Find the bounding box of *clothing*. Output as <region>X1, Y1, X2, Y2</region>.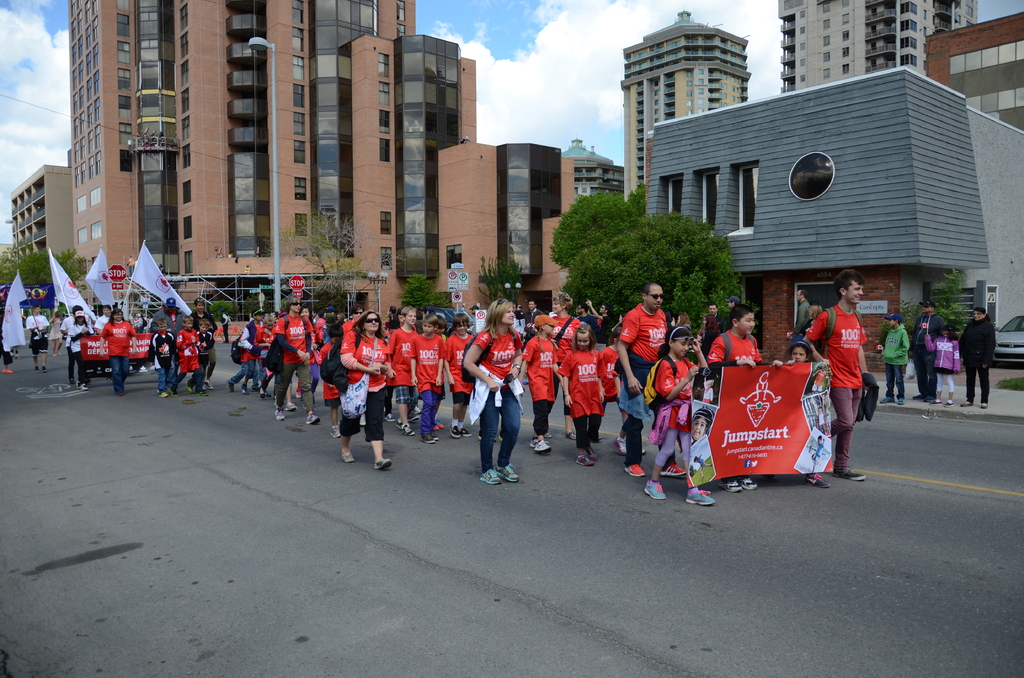
<region>59, 318, 94, 386</region>.
